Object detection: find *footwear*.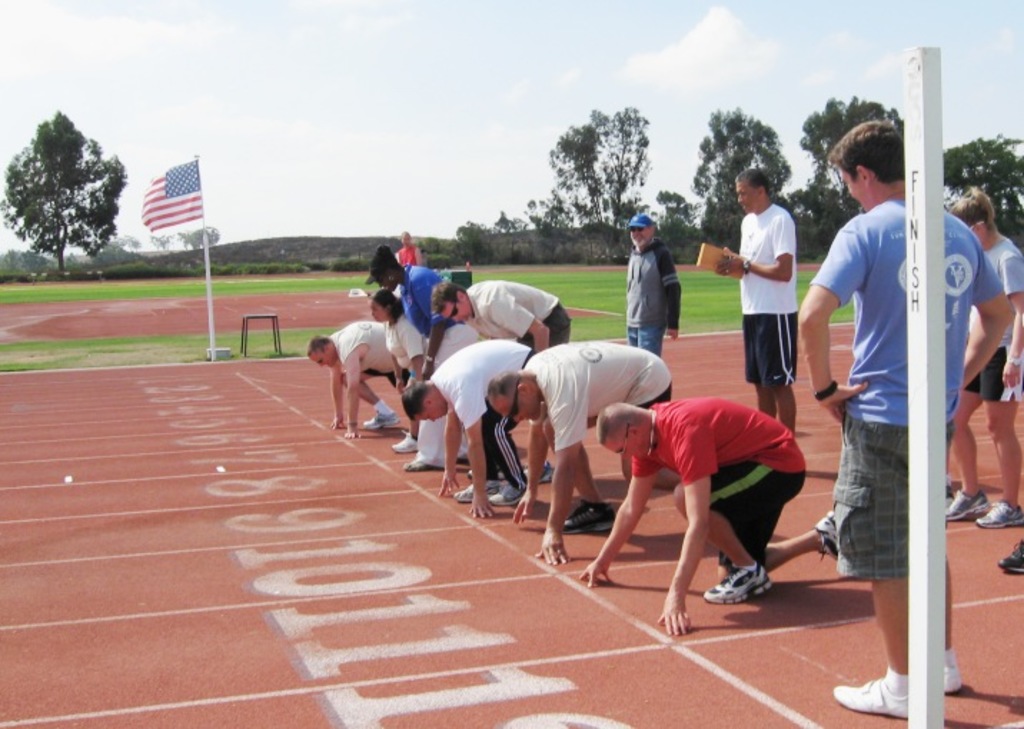
box=[945, 480, 957, 503].
